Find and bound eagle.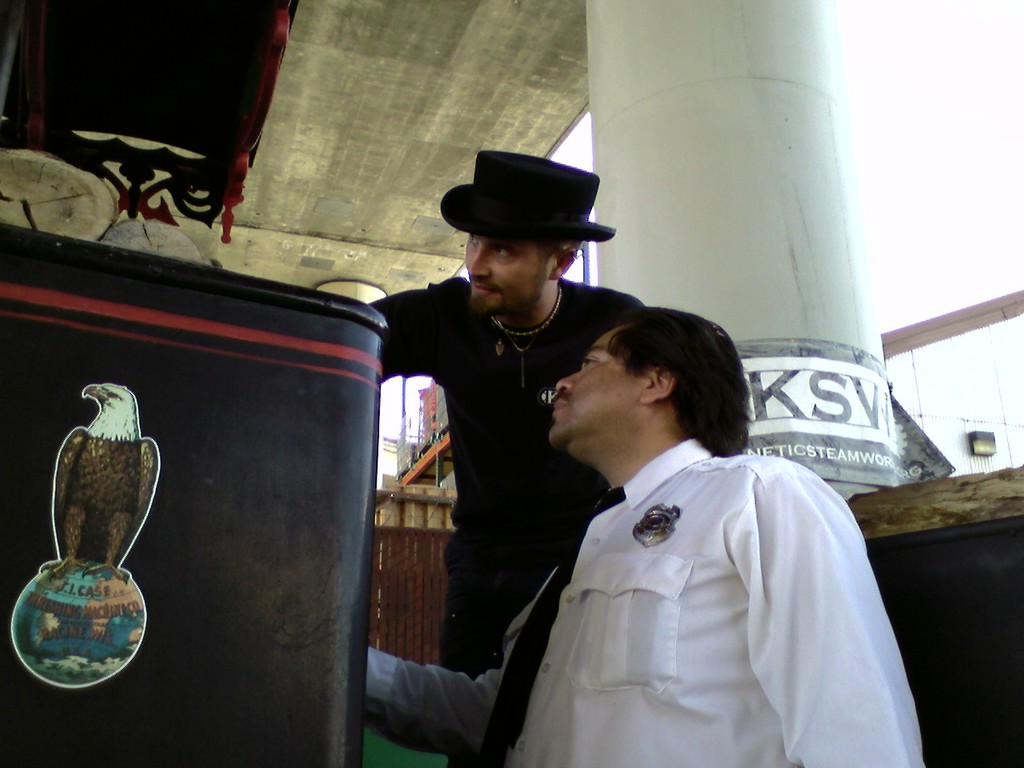
Bound: Rect(38, 382, 165, 596).
